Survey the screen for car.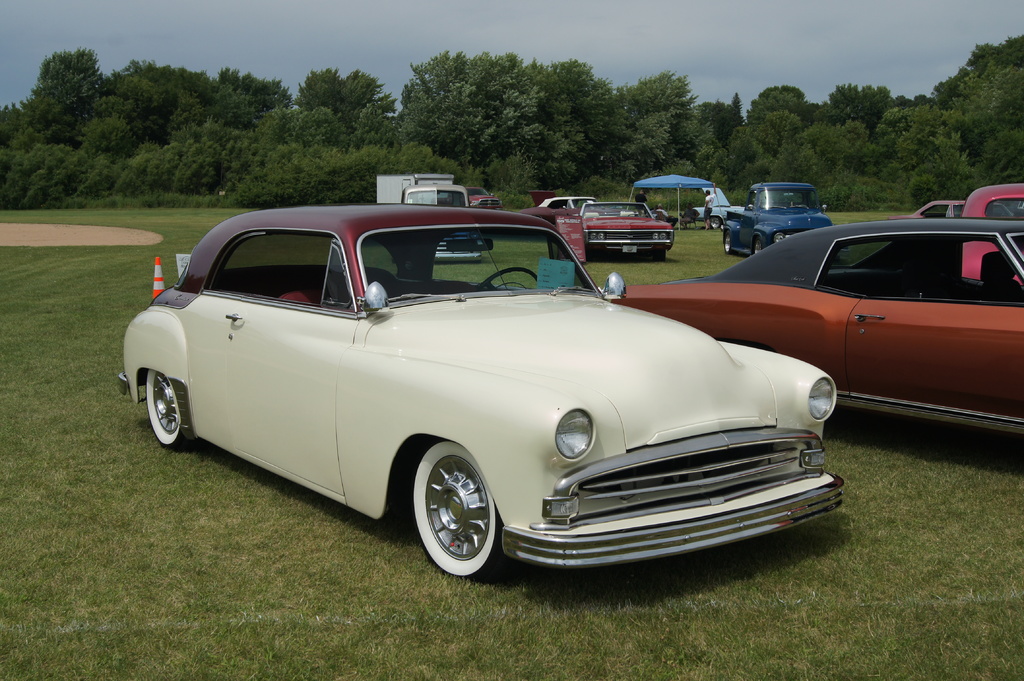
Survey found: [970, 182, 1023, 276].
